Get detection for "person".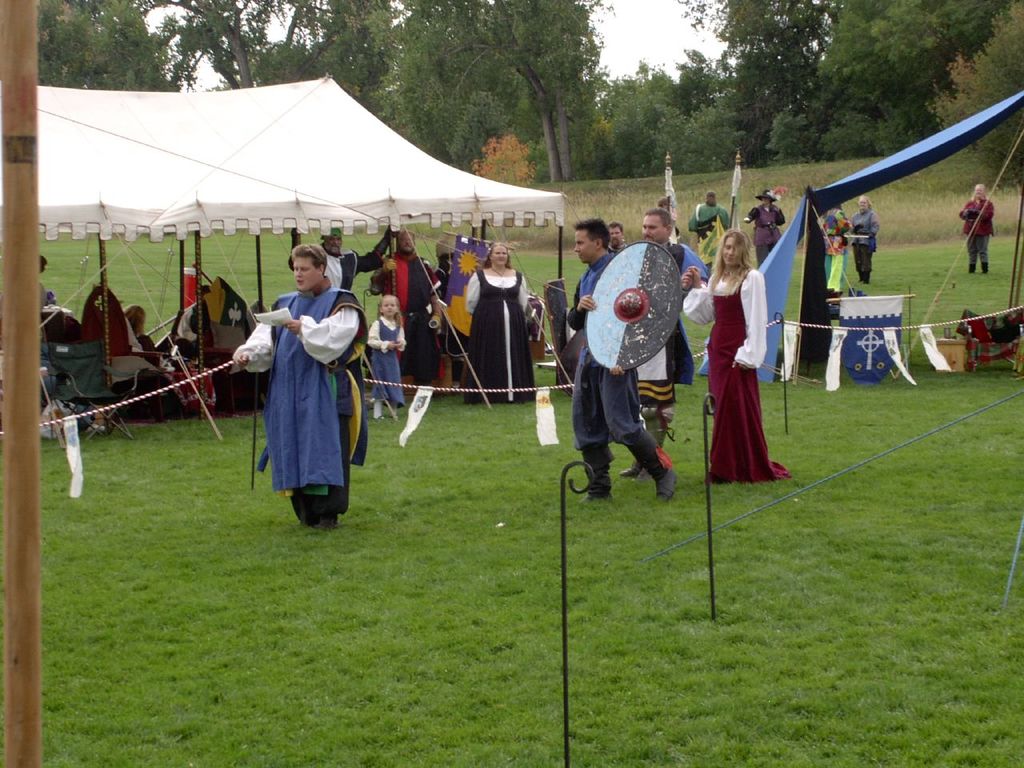
Detection: 818,206,856,295.
